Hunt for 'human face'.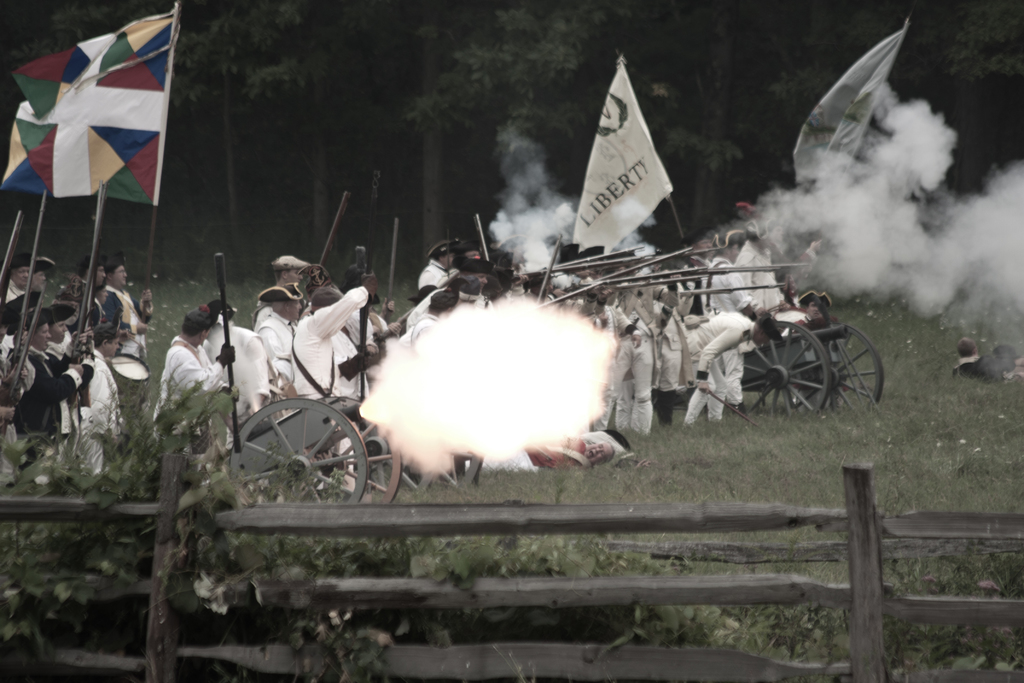
Hunted down at bbox=(577, 270, 590, 278).
